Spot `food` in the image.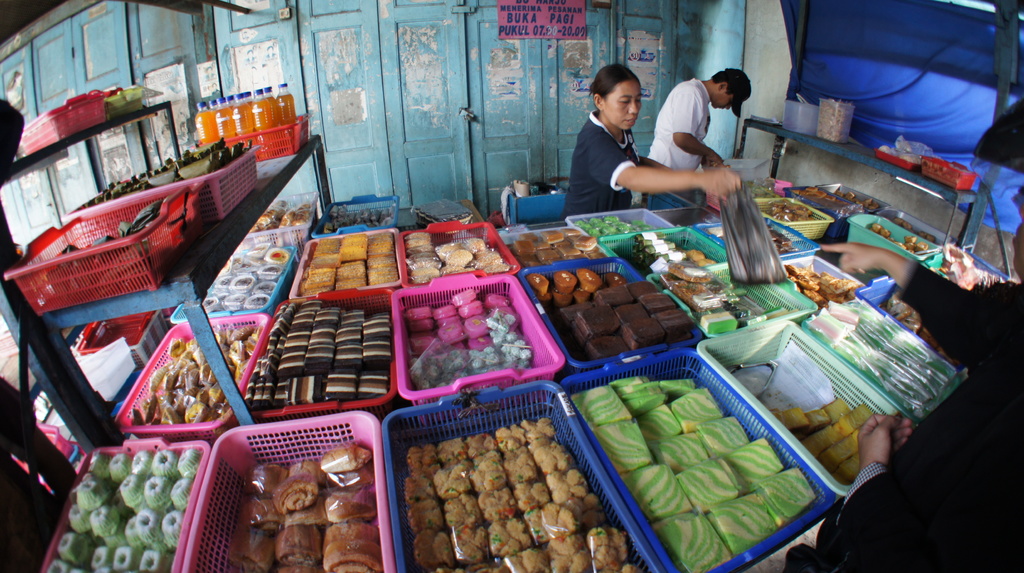
`food` found at BBox(511, 225, 610, 270).
